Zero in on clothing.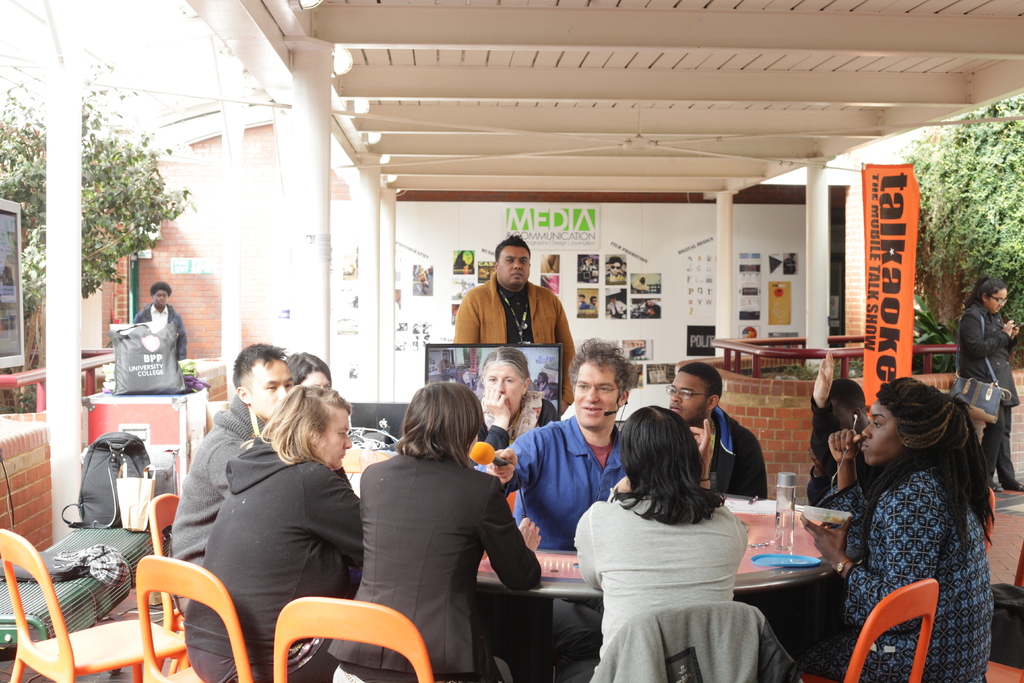
Zeroed in: (left=710, top=404, right=769, bottom=499).
